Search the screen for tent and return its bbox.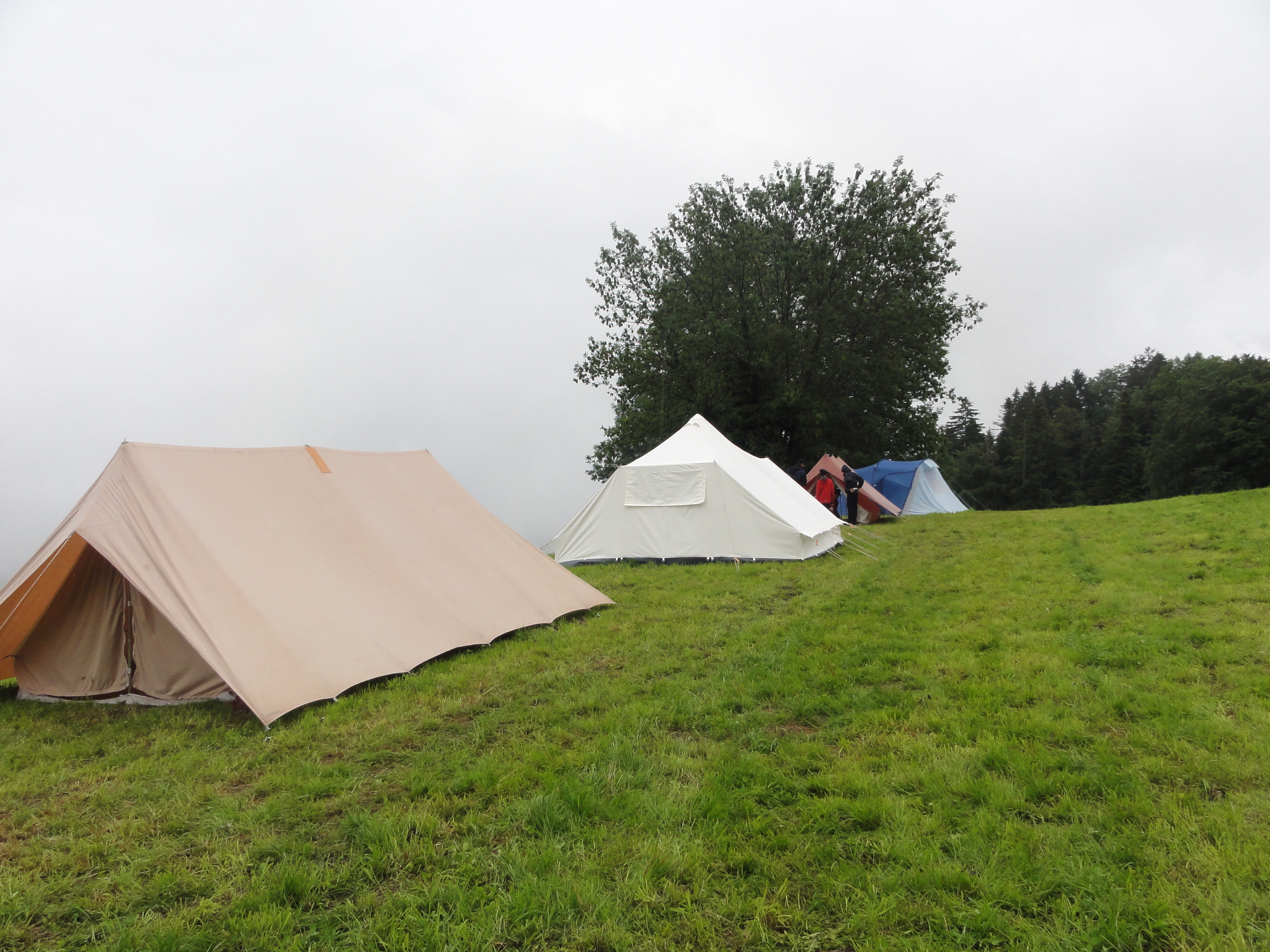
Found: 264, 157, 309, 178.
